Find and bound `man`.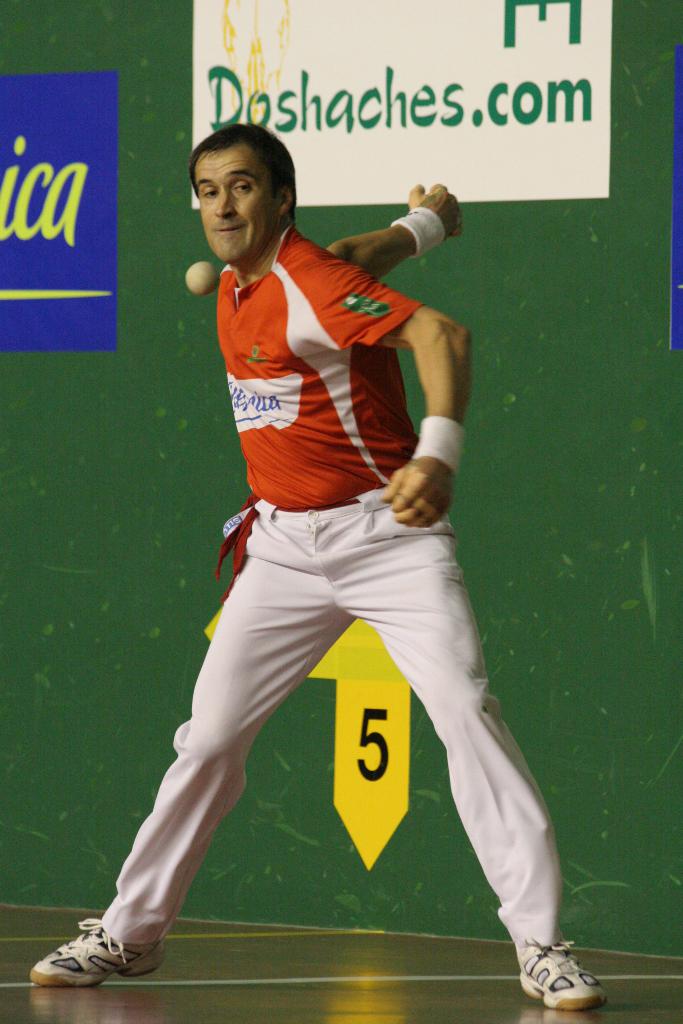
Bound: bbox(24, 127, 617, 1018).
